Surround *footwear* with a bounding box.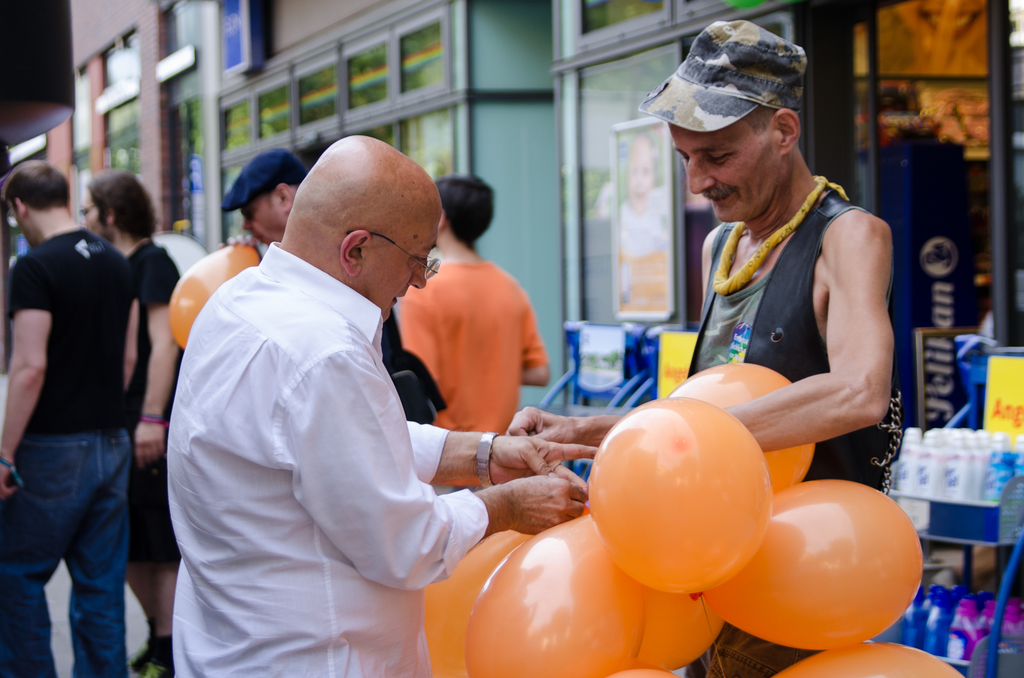
bbox=(126, 637, 173, 677).
